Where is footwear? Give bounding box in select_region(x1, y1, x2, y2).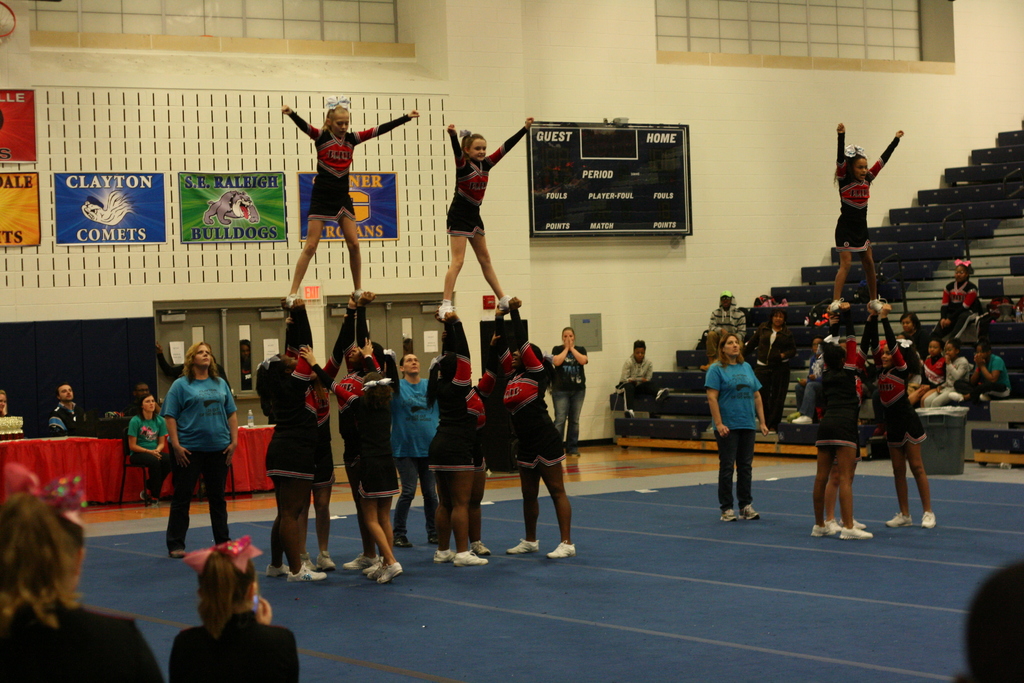
select_region(376, 561, 401, 582).
